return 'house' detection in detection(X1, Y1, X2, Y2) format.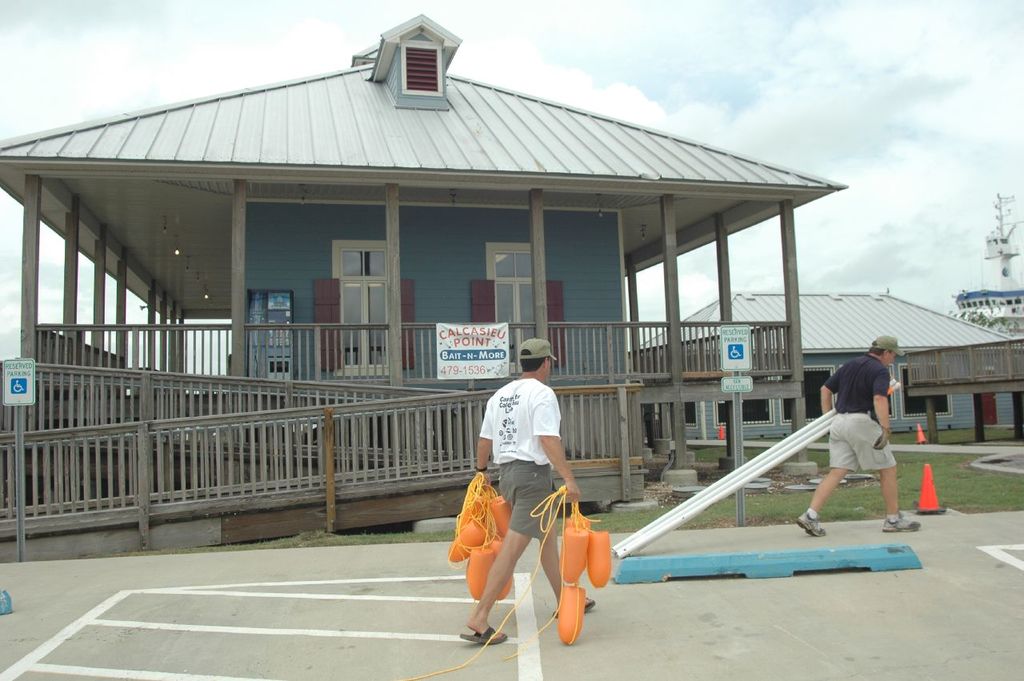
detection(962, 278, 1023, 367).
